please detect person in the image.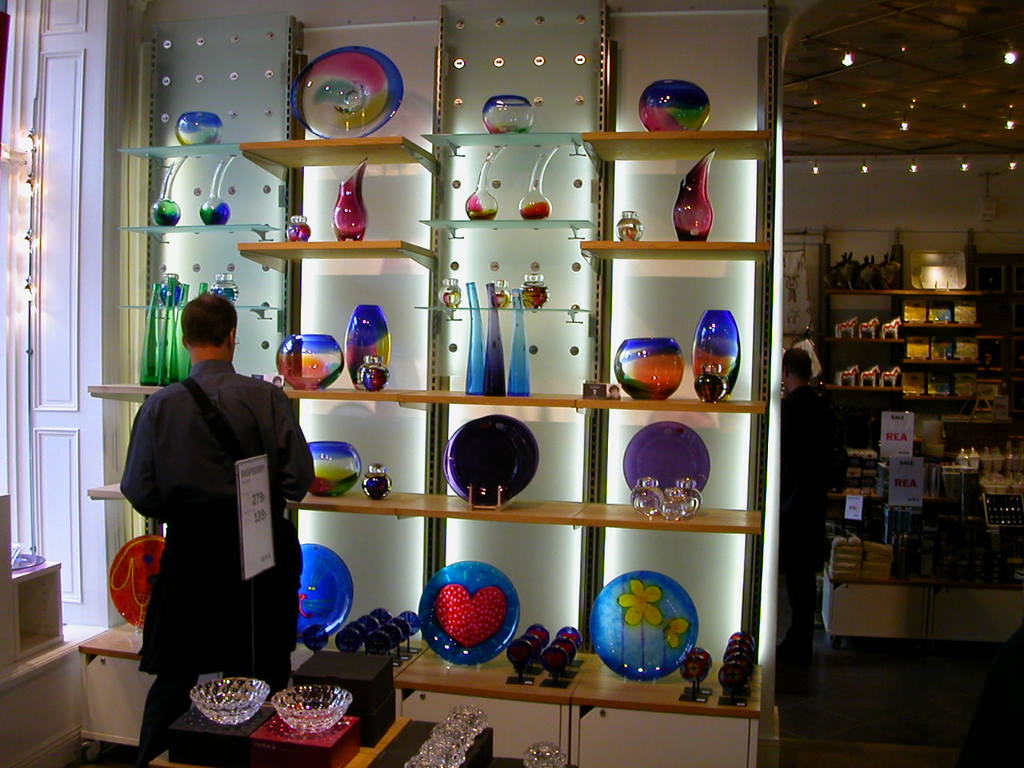
<bbox>779, 345, 839, 662</bbox>.
